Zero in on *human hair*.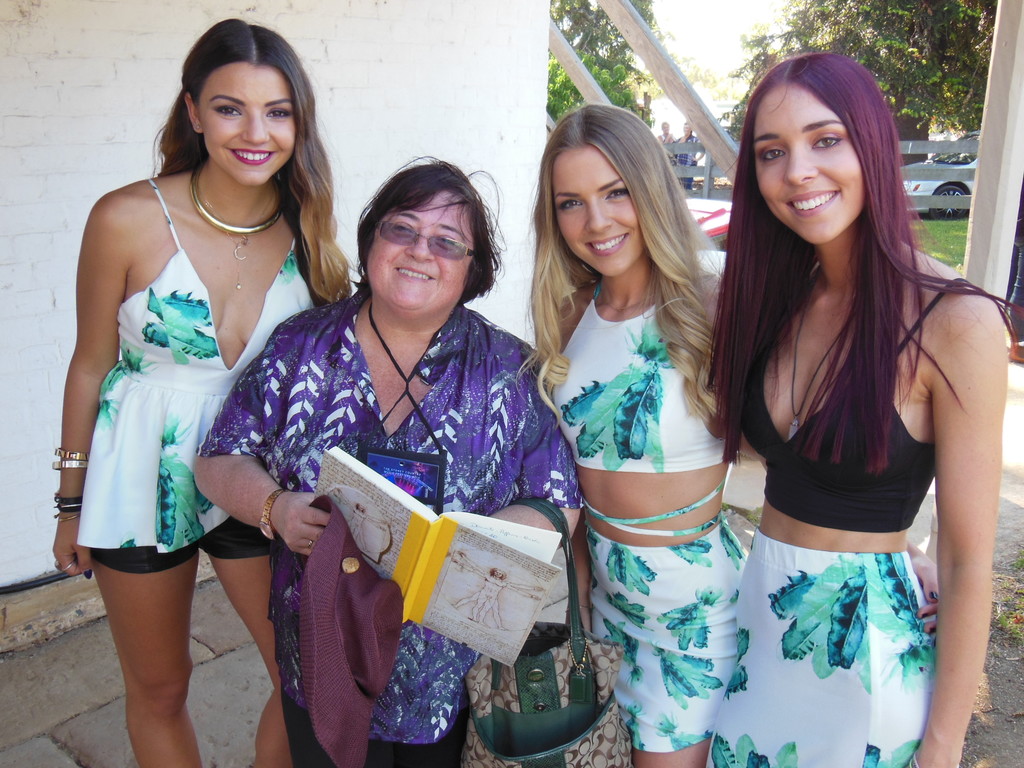
Zeroed in: 690 43 1016 467.
